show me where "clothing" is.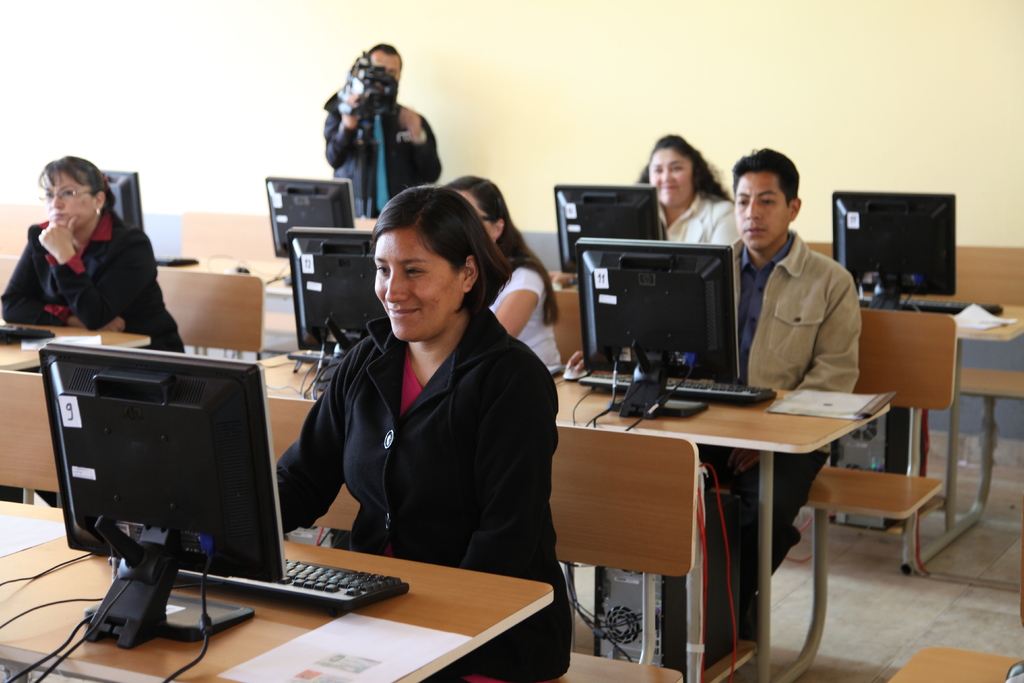
"clothing" is at [660,191,737,248].
